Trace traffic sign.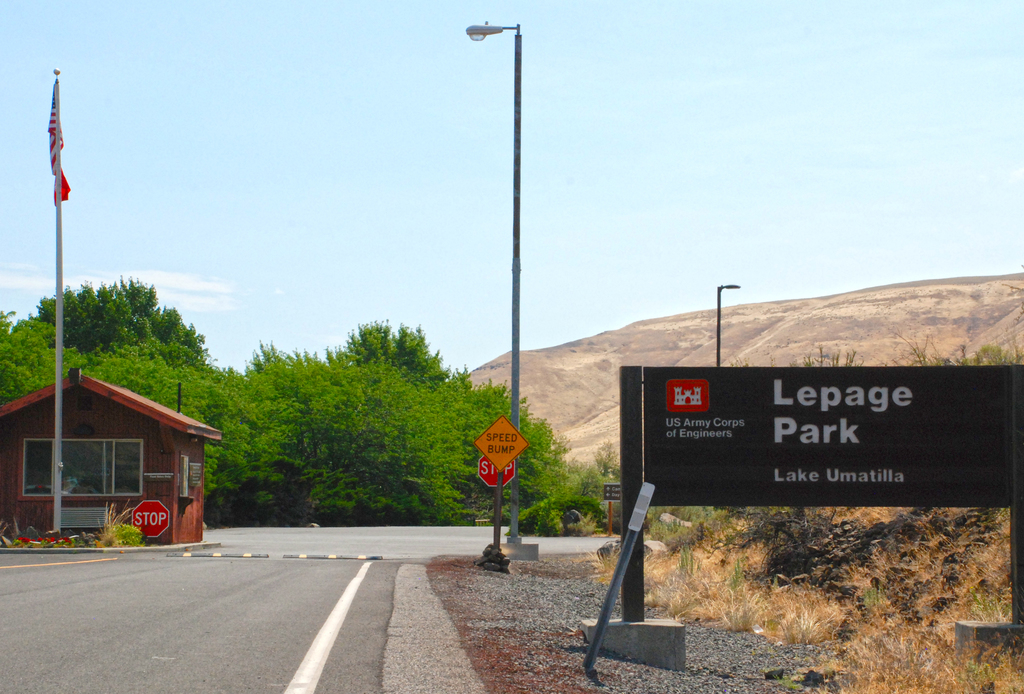
Traced to [479,458,518,485].
